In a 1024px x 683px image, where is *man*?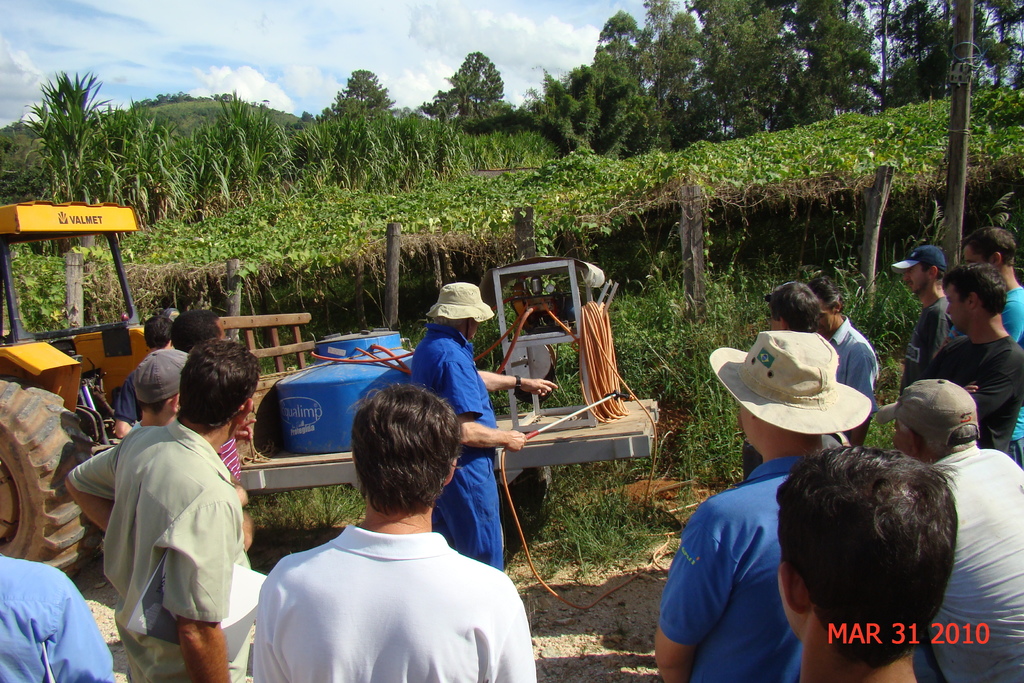
bbox=[765, 285, 883, 421].
